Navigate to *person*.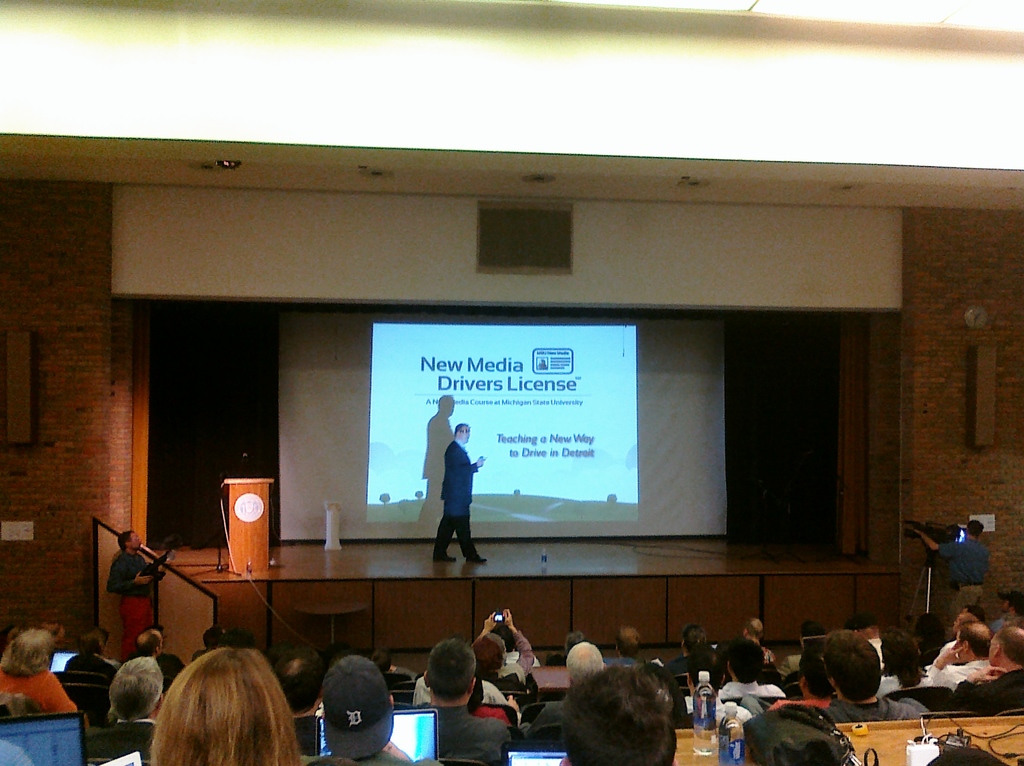
Navigation target: select_region(108, 530, 164, 660).
